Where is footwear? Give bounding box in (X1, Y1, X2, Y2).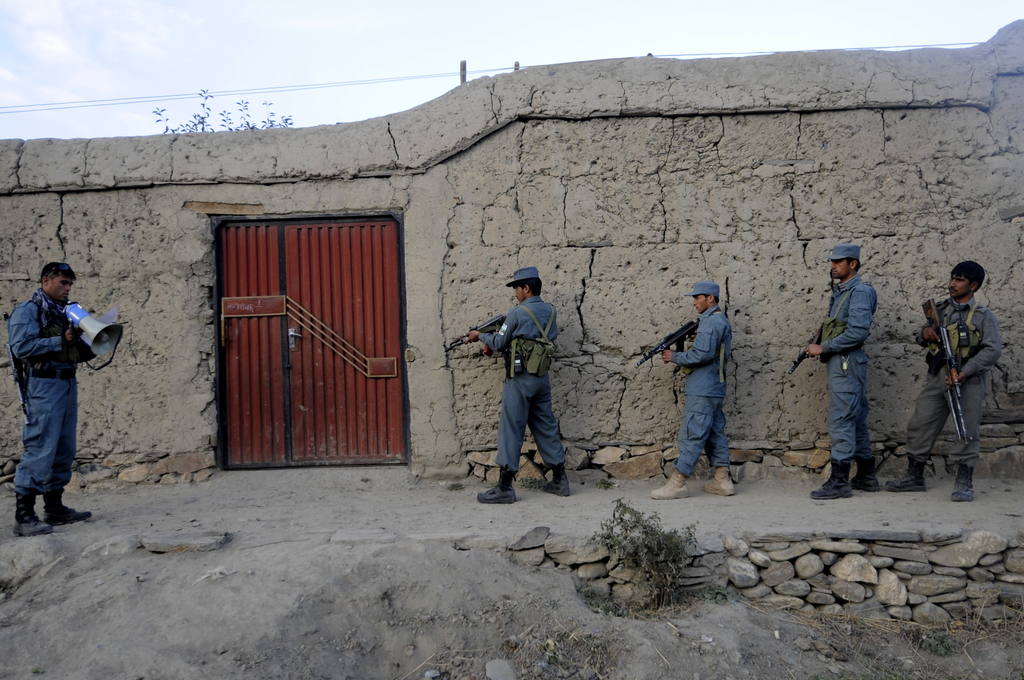
(950, 460, 979, 501).
